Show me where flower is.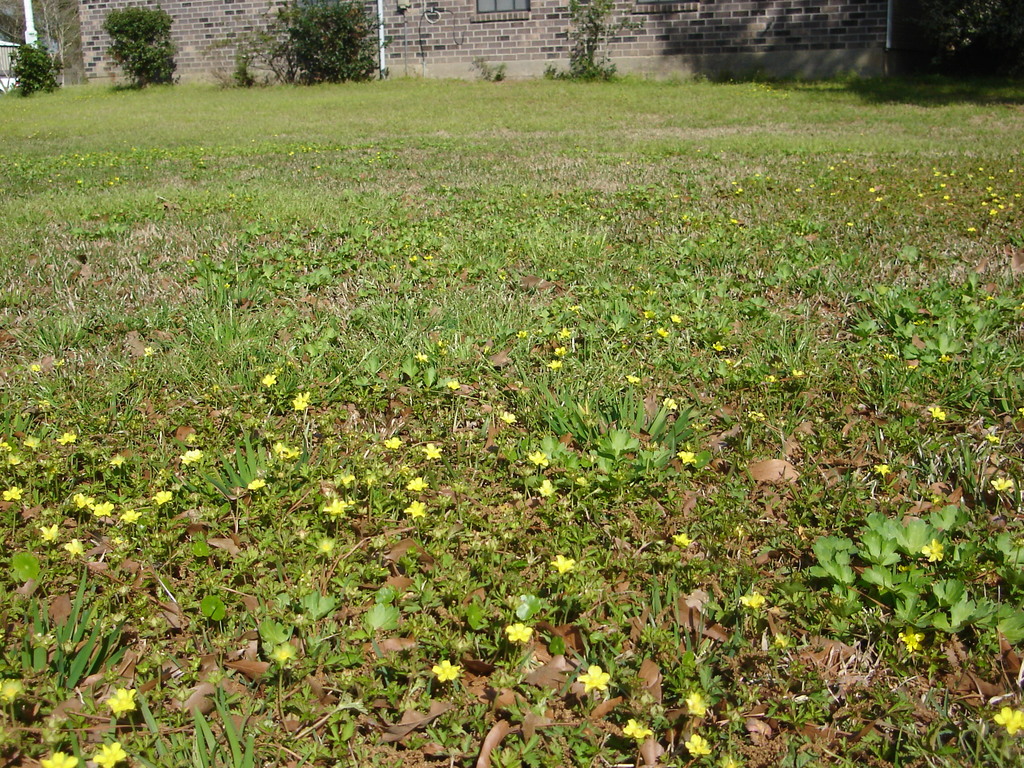
flower is at 38 749 76 767.
